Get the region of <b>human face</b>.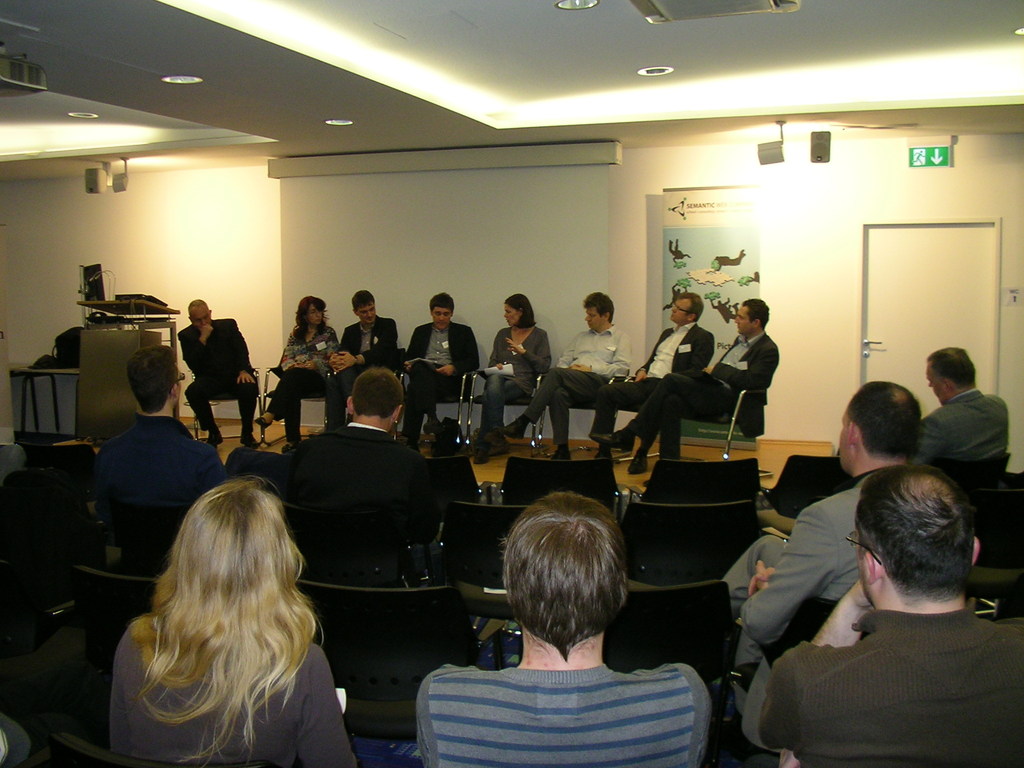
668, 297, 690, 323.
